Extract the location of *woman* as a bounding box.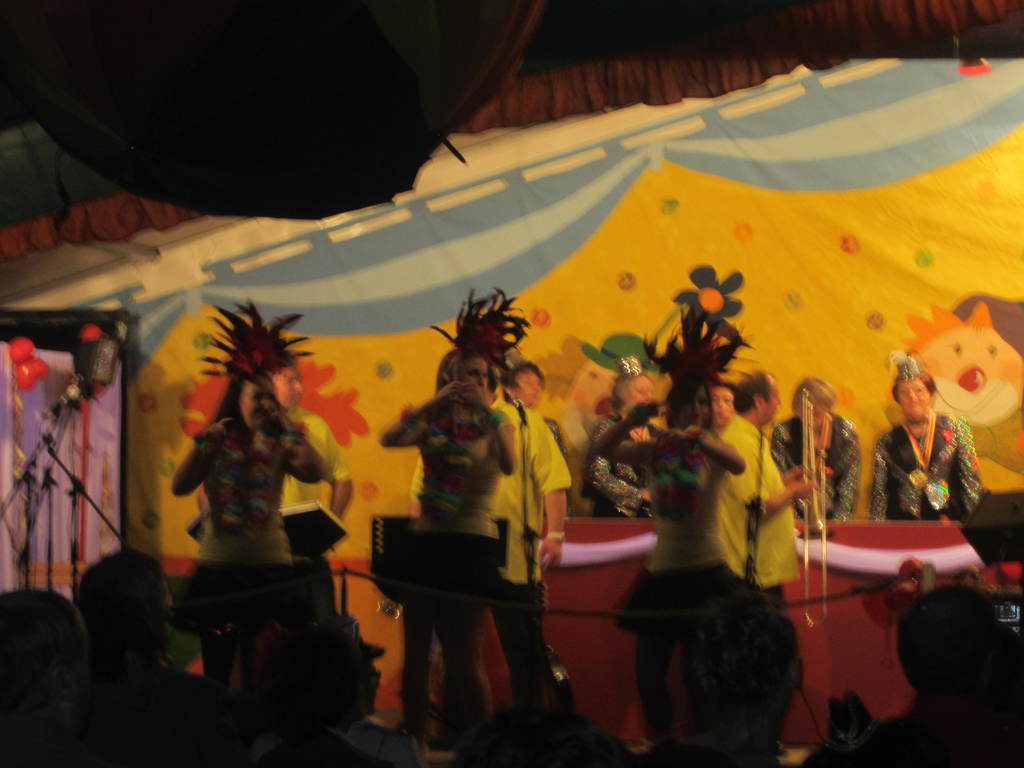
rect(573, 372, 666, 519).
